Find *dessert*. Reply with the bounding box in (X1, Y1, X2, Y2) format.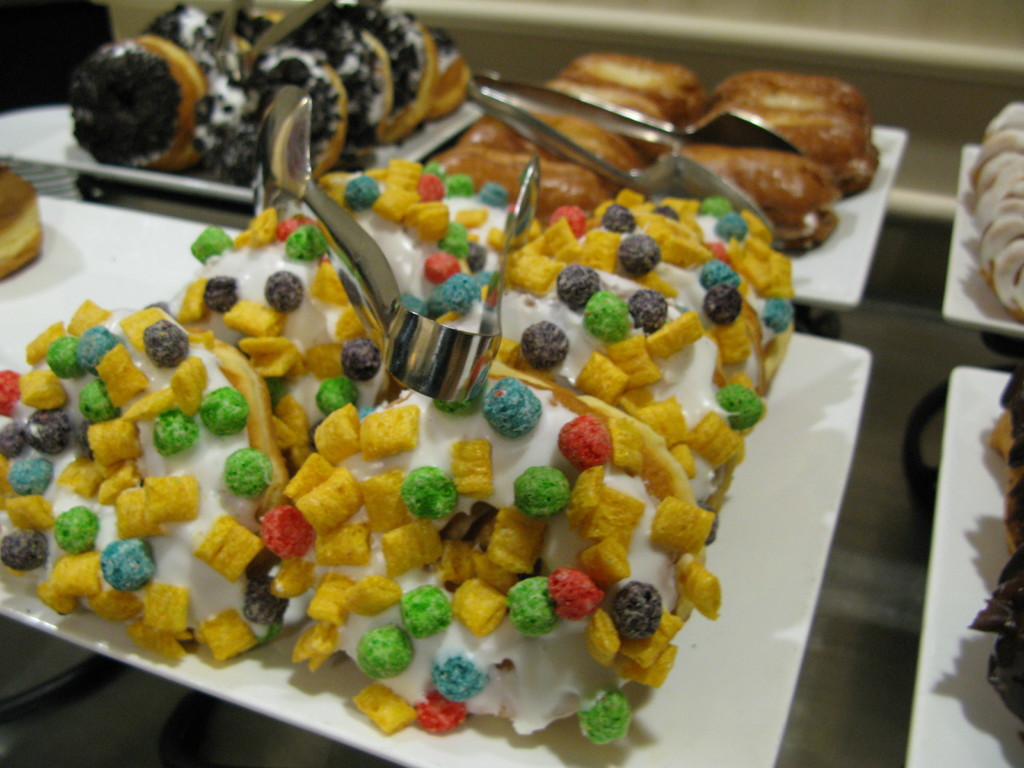
(0, 159, 41, 276).
